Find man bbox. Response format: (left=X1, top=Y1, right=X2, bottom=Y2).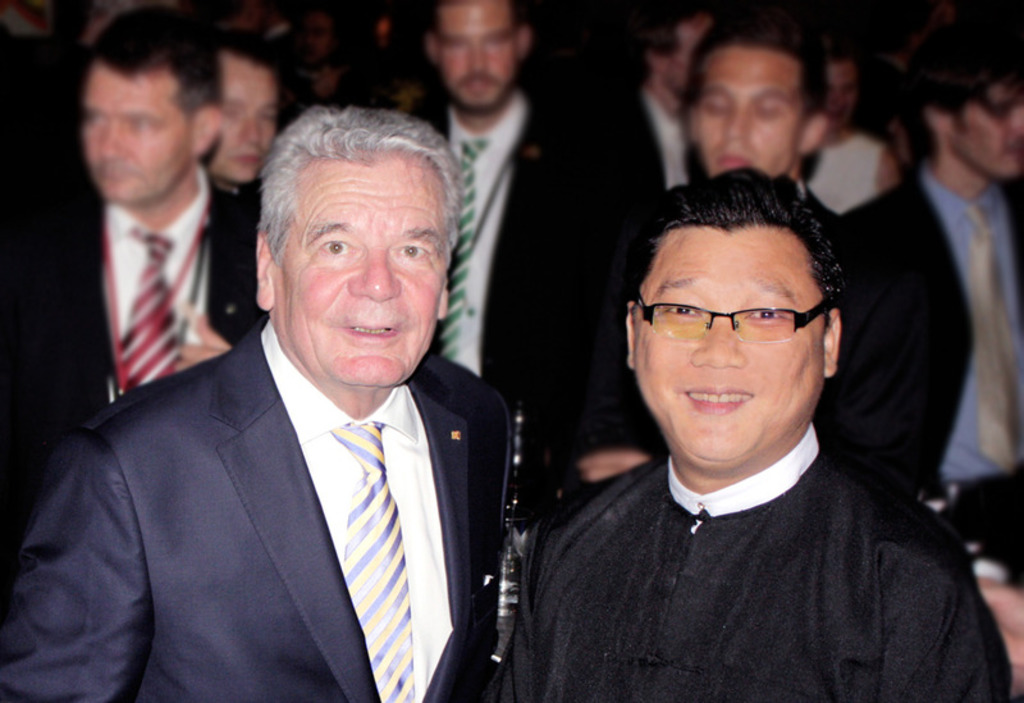
(left=495, top=163, right=1009, bottom=702).
